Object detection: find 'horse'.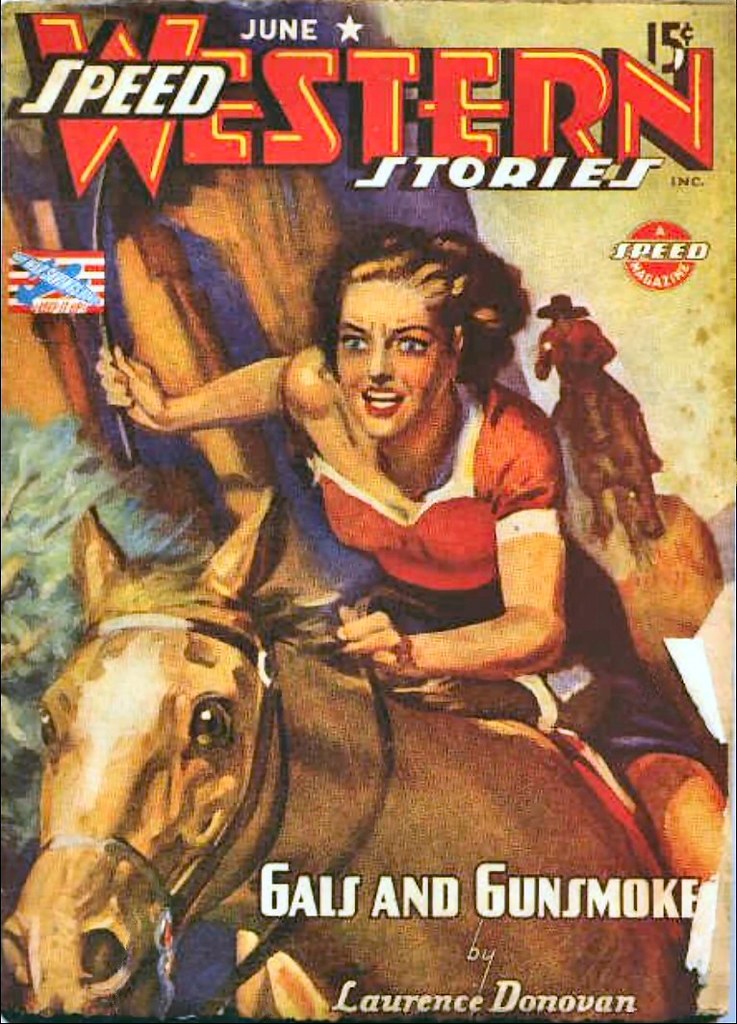
564:366:670:542.
